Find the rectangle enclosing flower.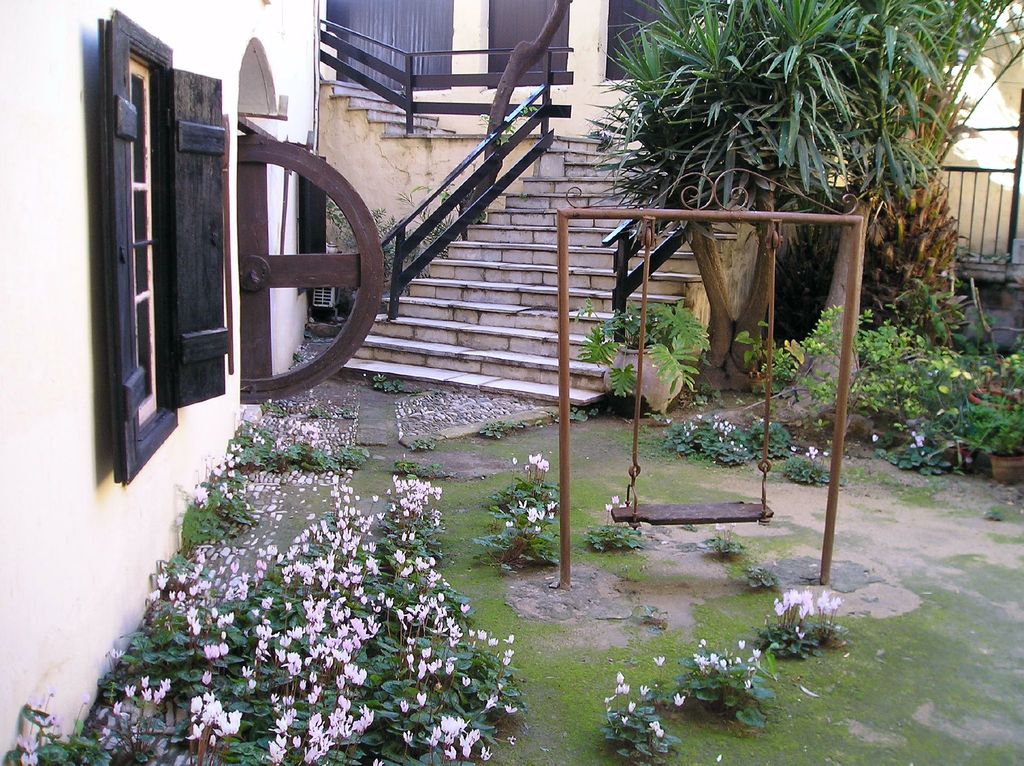
(522, 504, 551, 530).
